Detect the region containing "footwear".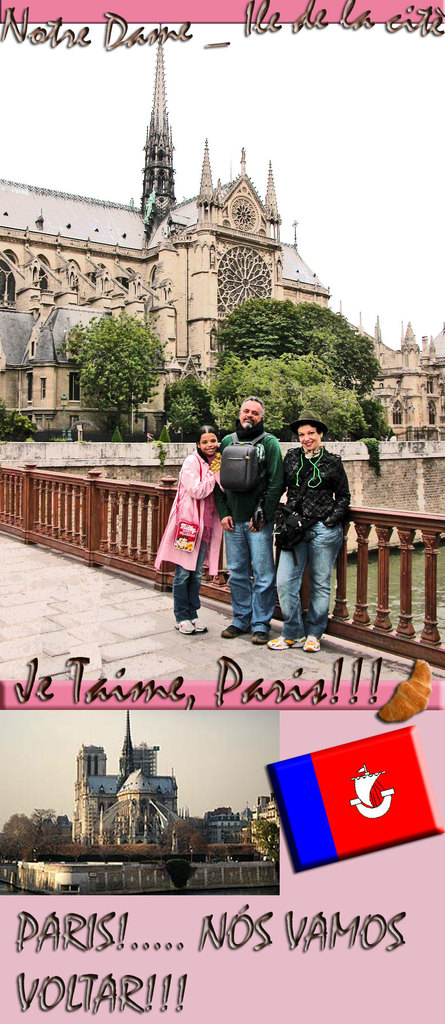
locate(195, 621, 204, 630).
